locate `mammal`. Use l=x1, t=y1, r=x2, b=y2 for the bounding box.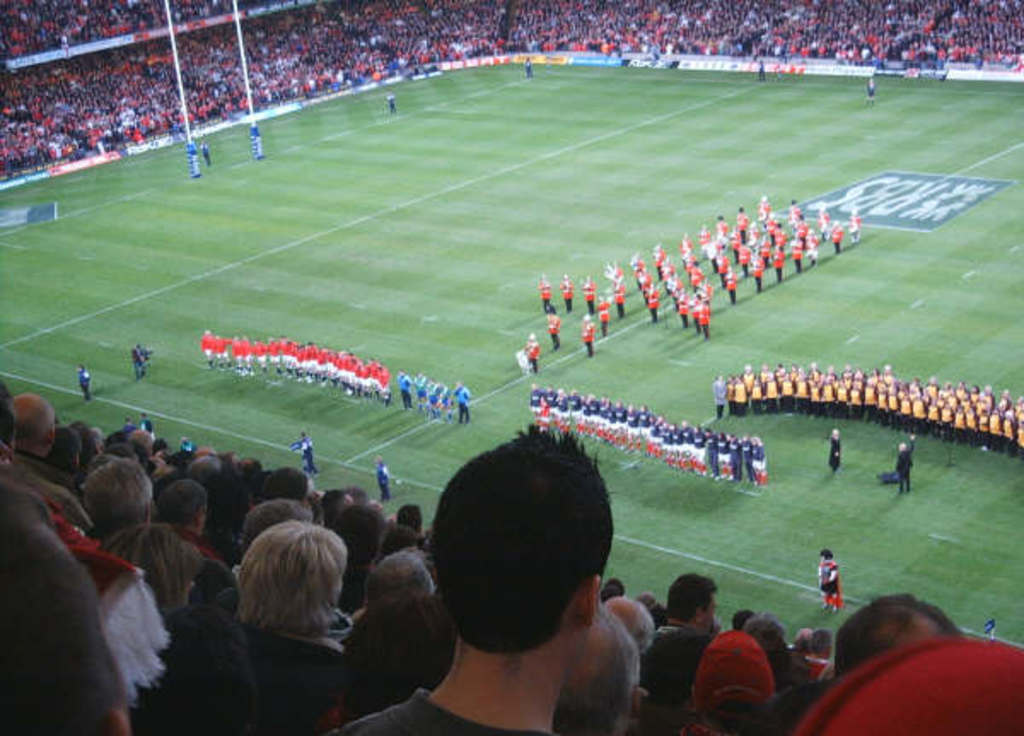
l=613, t=282, r=621, b=321.
